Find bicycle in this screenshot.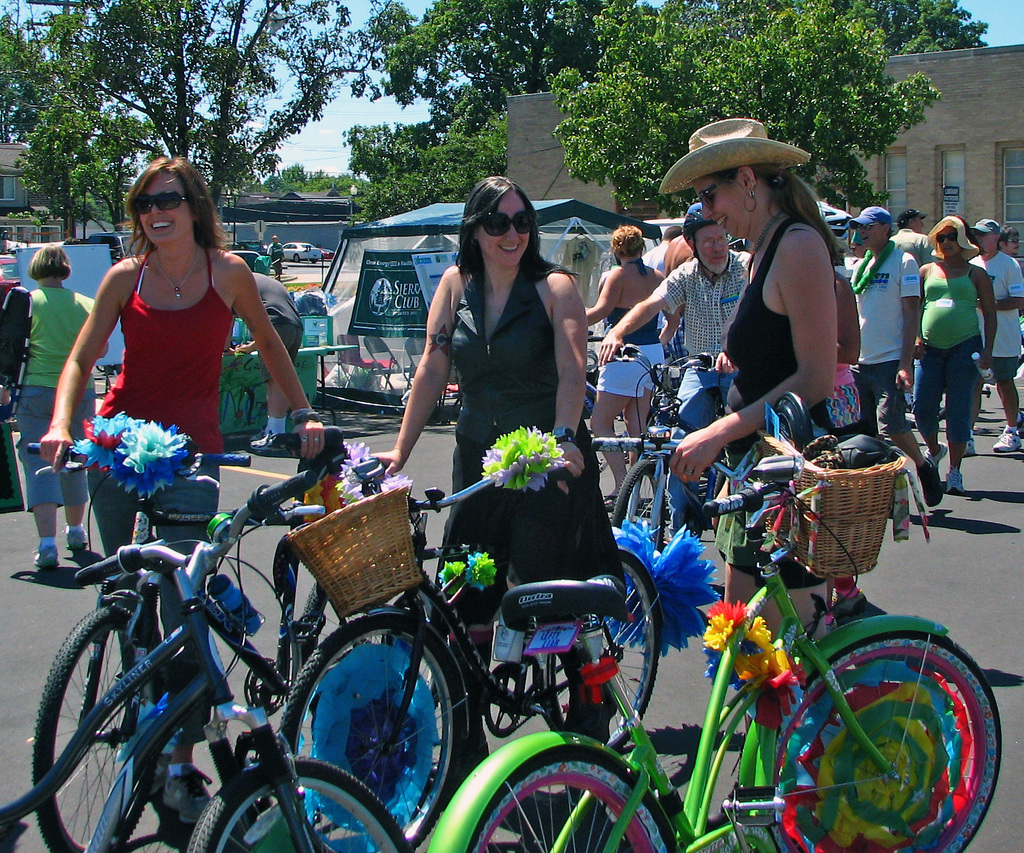
The bounding box for bicycle is (x1=8, y1=413, x2=405, y2=852).
